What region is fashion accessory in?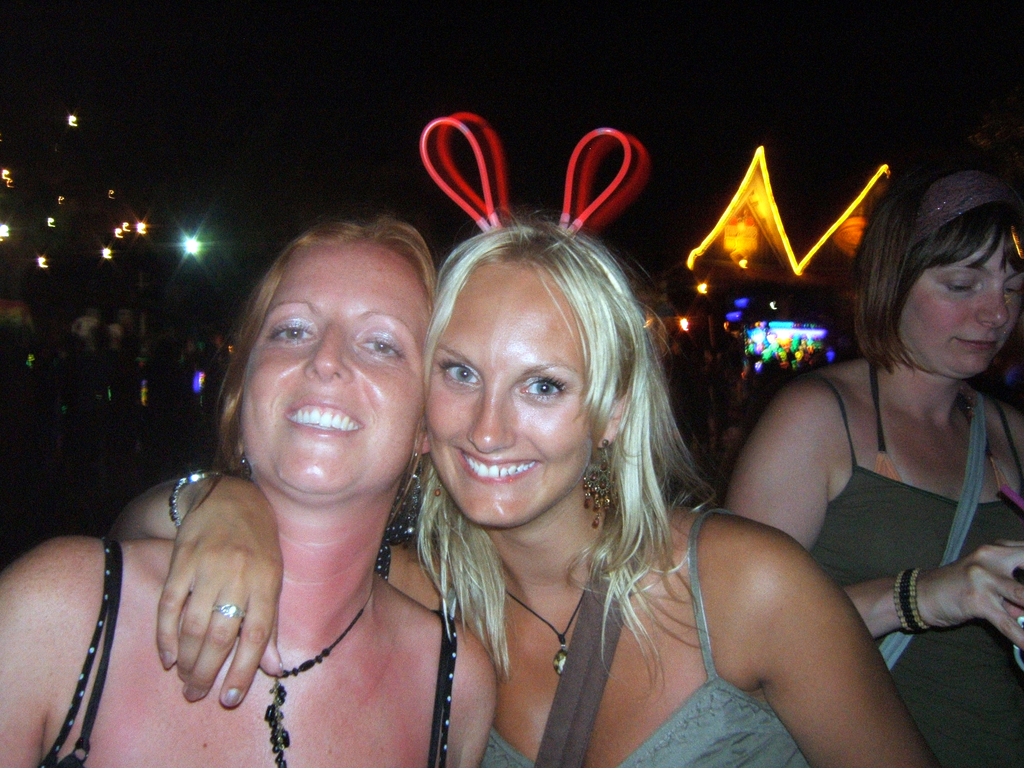
left=914, top=172, right=1017, bottom=246.
